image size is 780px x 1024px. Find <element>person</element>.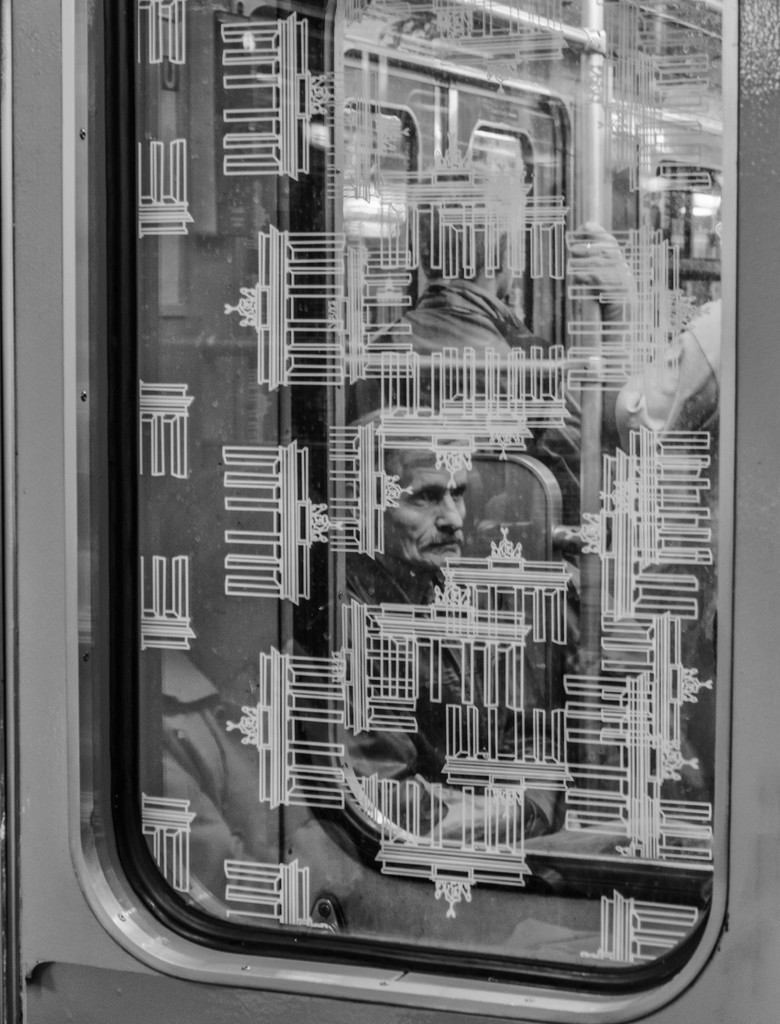
pyautogui.locateOnScreen(298, 402, 573, 867).
